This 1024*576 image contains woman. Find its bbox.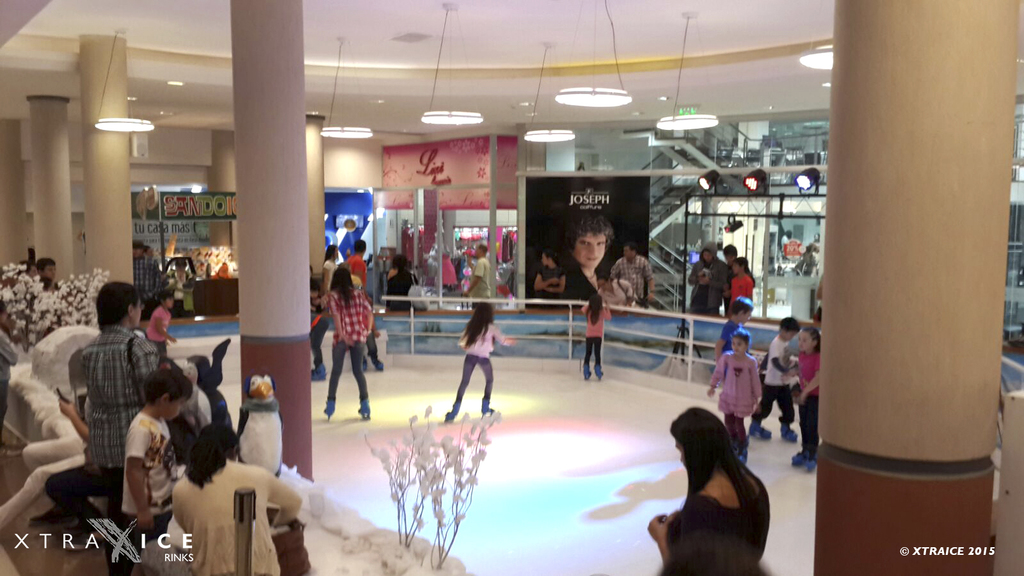
locate(691, 246, 731, 318).
